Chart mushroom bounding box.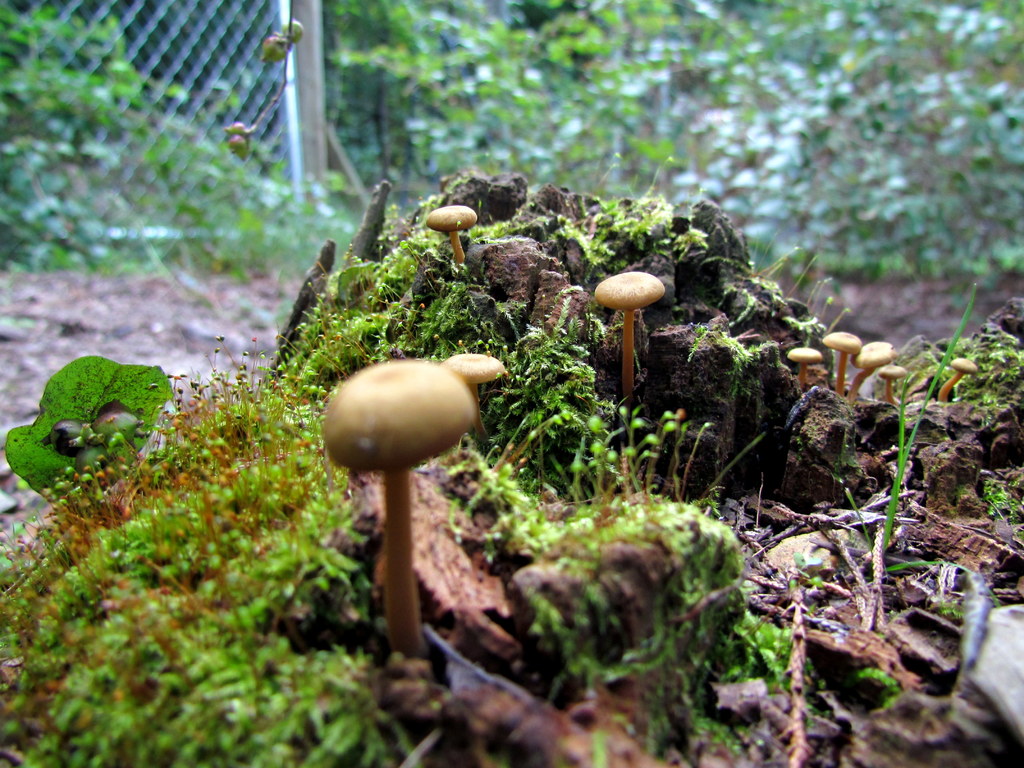
Charted: [938,357,980,404].
